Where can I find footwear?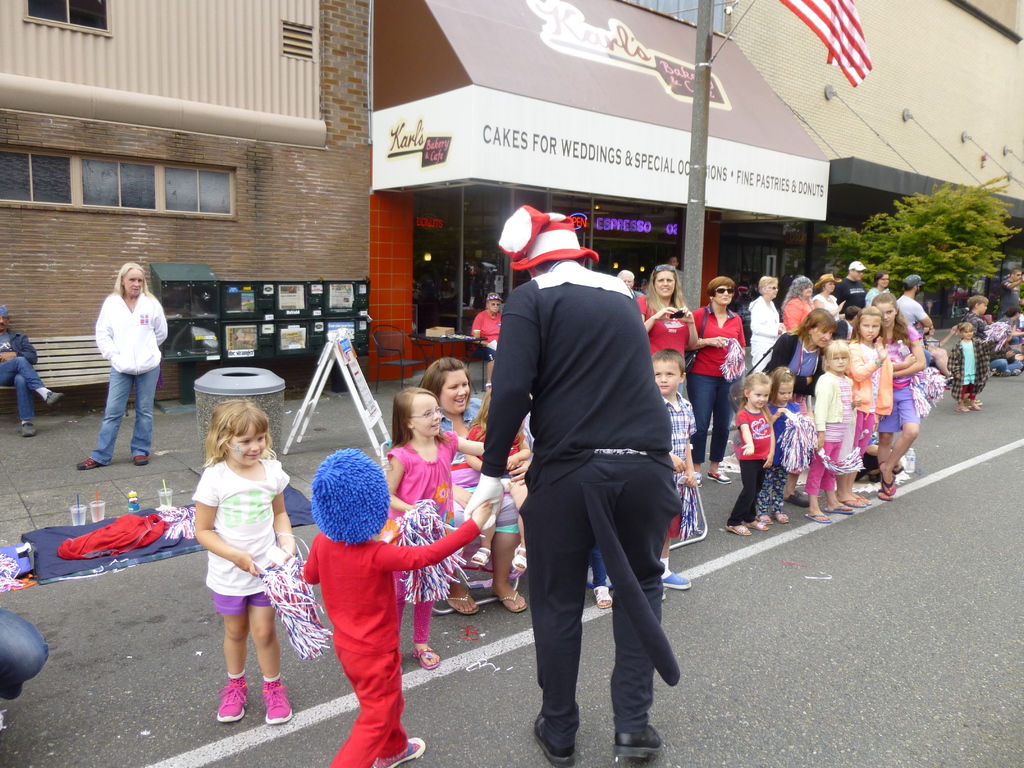
You can find it at detection(1015, 366, 1022, 372).
